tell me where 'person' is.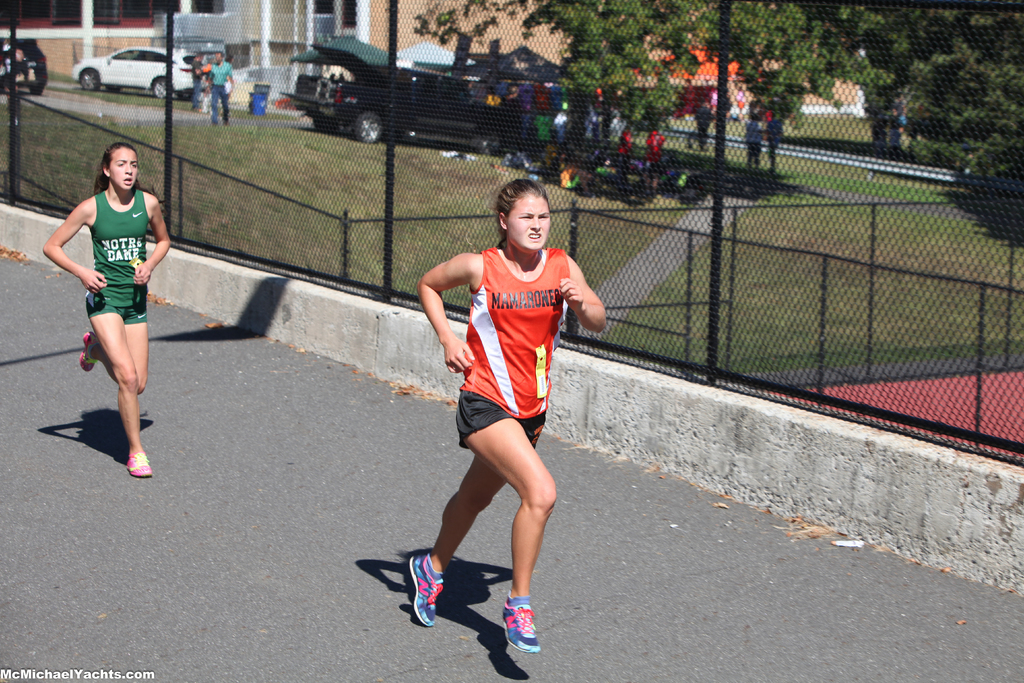
'person' is at pyautogui.locateOnScreen(639, 111, 675, 198).
